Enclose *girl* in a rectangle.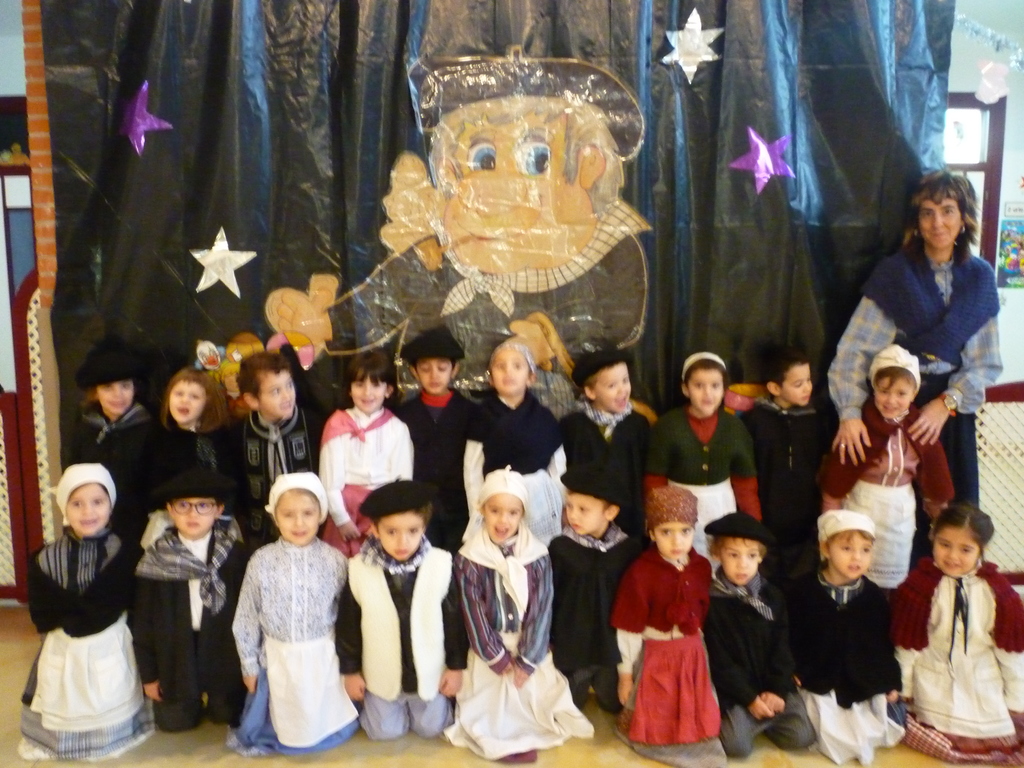
385, 323, 475, 567.
